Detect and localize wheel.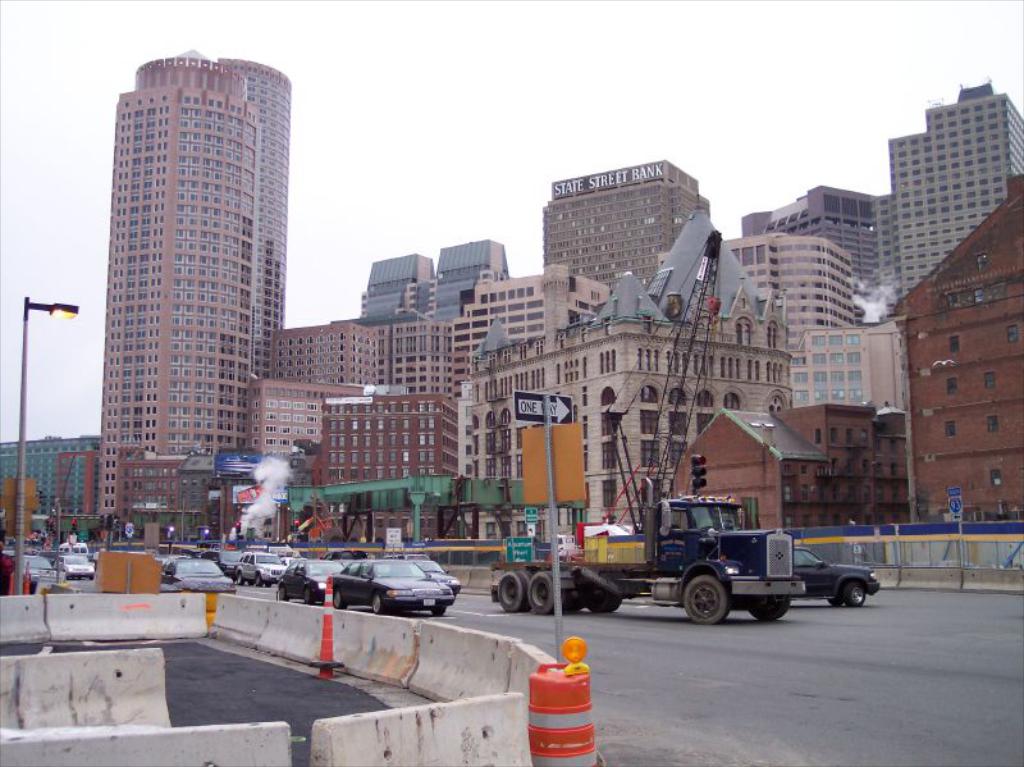
Localized at (x1=333, y1=589, x2=347, y2=608).
